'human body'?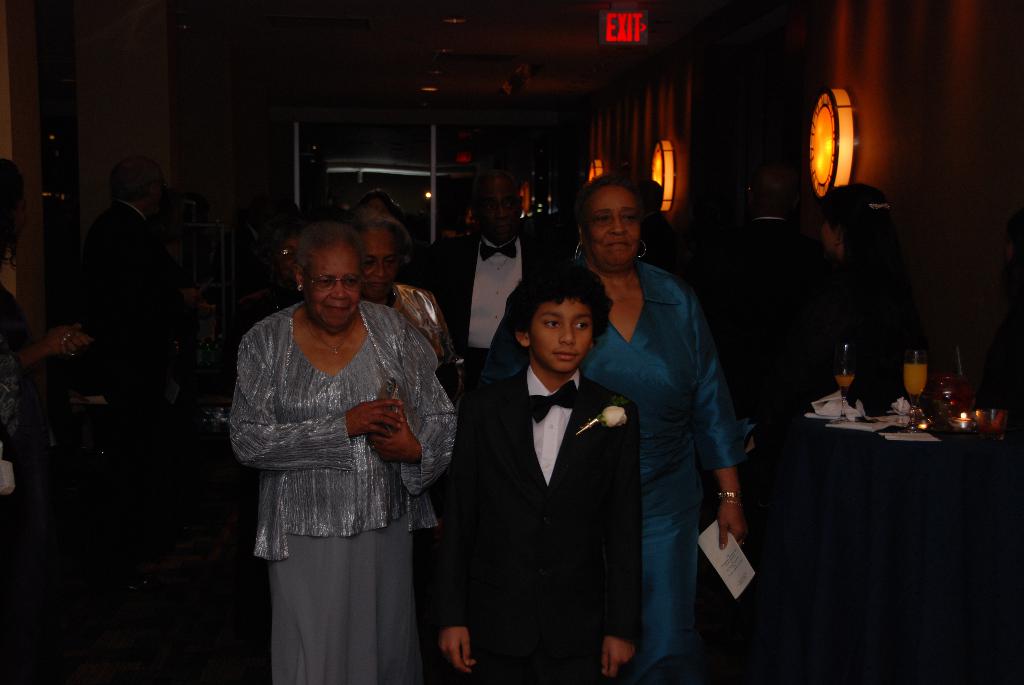
(429,261,640,673)
